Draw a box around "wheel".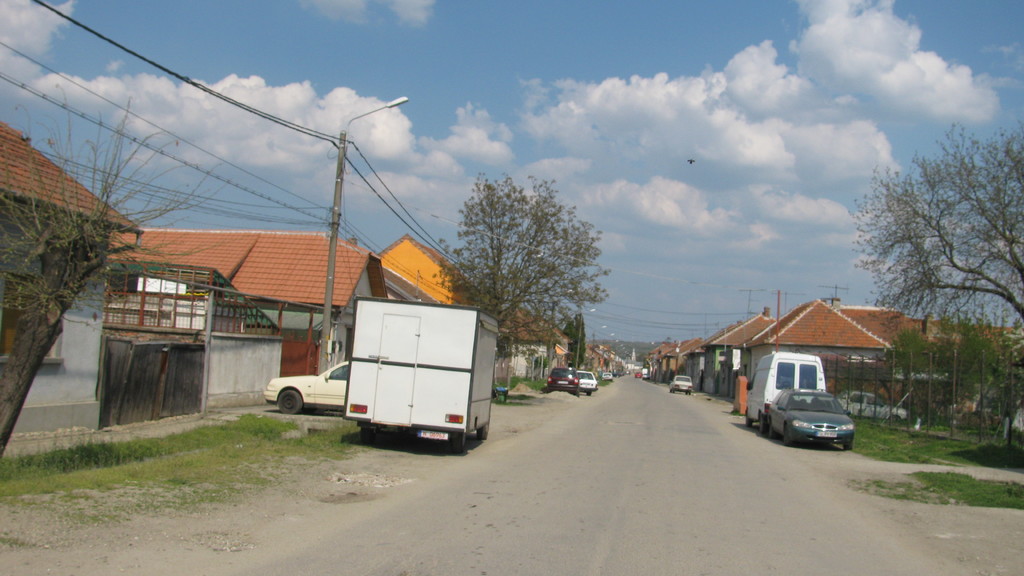
(left=277, top=392, right=303, bottom=412).
